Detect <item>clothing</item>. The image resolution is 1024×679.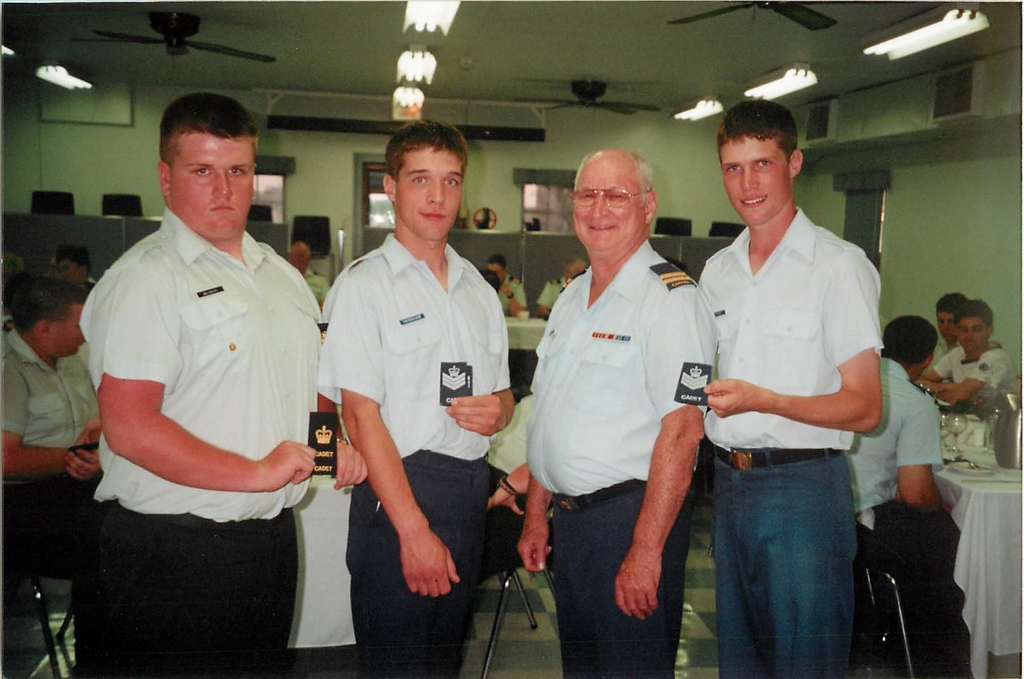
{"left": 1, "top": 326, "right": 104, "bottom": 563}.
